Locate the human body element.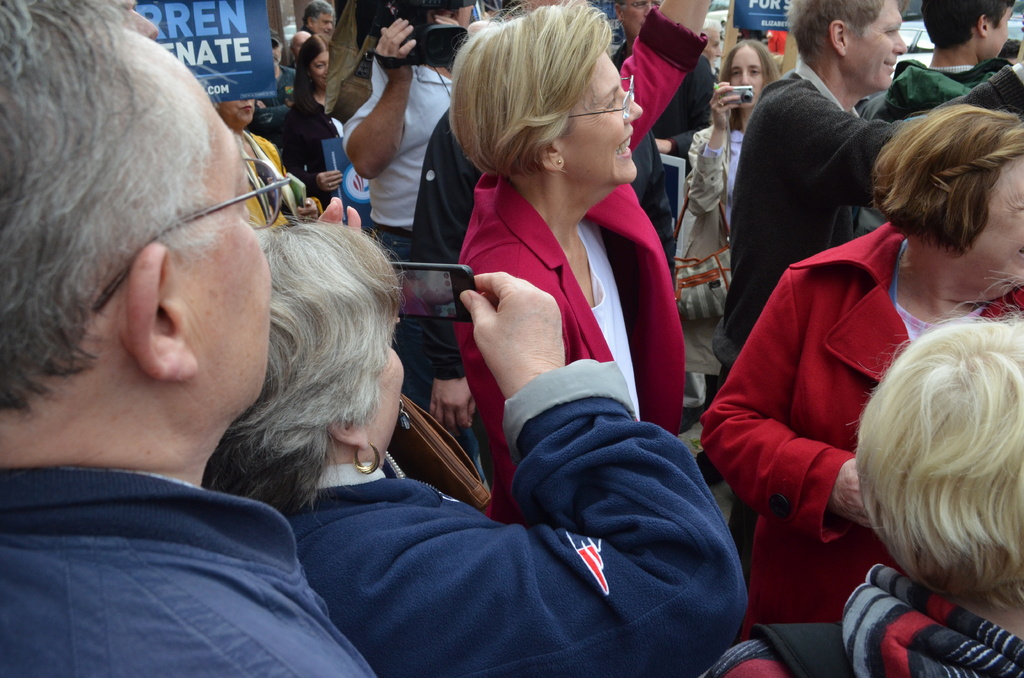
Element bbox: {"x1": 724, "y1": 0, "x2": 1022, "y2": 362}.
